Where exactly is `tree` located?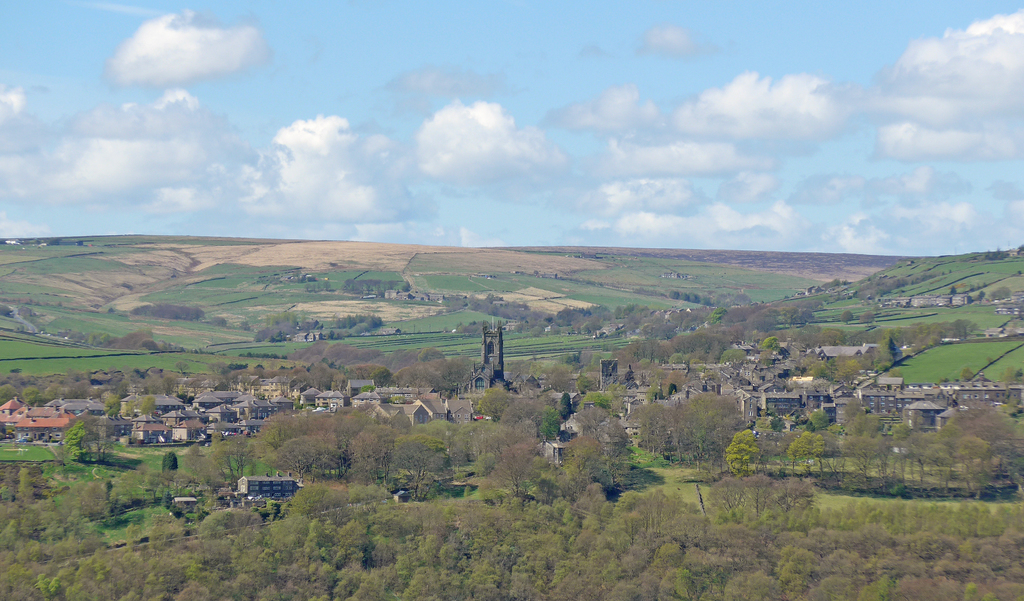
Its bounding box is left=20, top=387, right=40, bottom=404.
